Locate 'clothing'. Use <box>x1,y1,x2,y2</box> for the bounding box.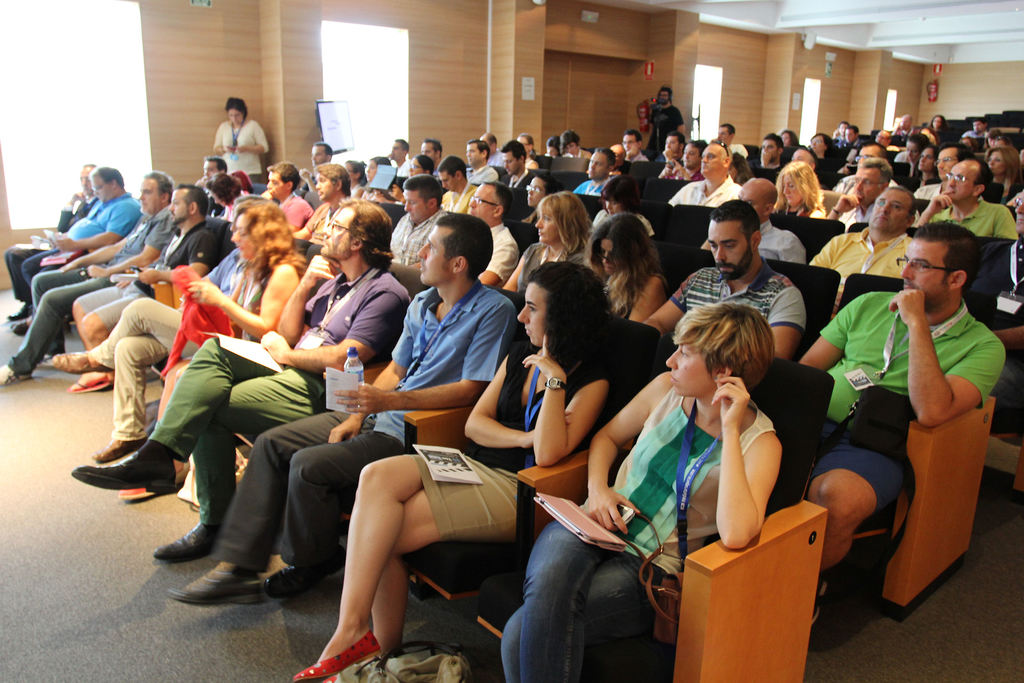
<box>727,145,748,158</box>.
